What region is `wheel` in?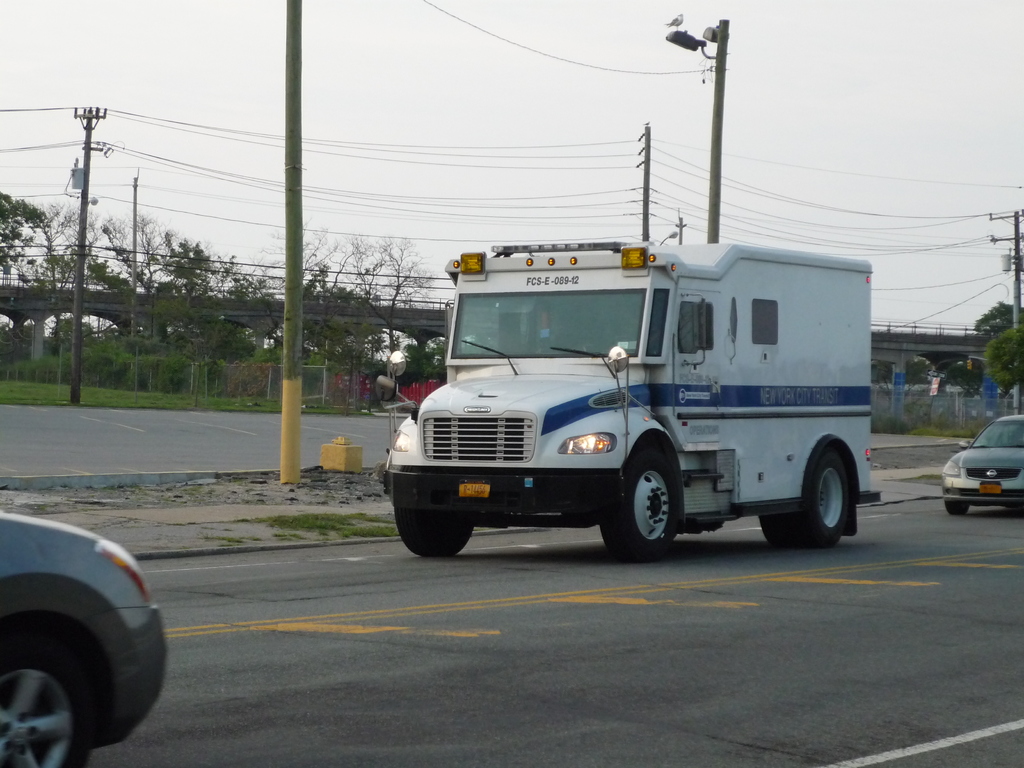
614, 454, 696, 554.
